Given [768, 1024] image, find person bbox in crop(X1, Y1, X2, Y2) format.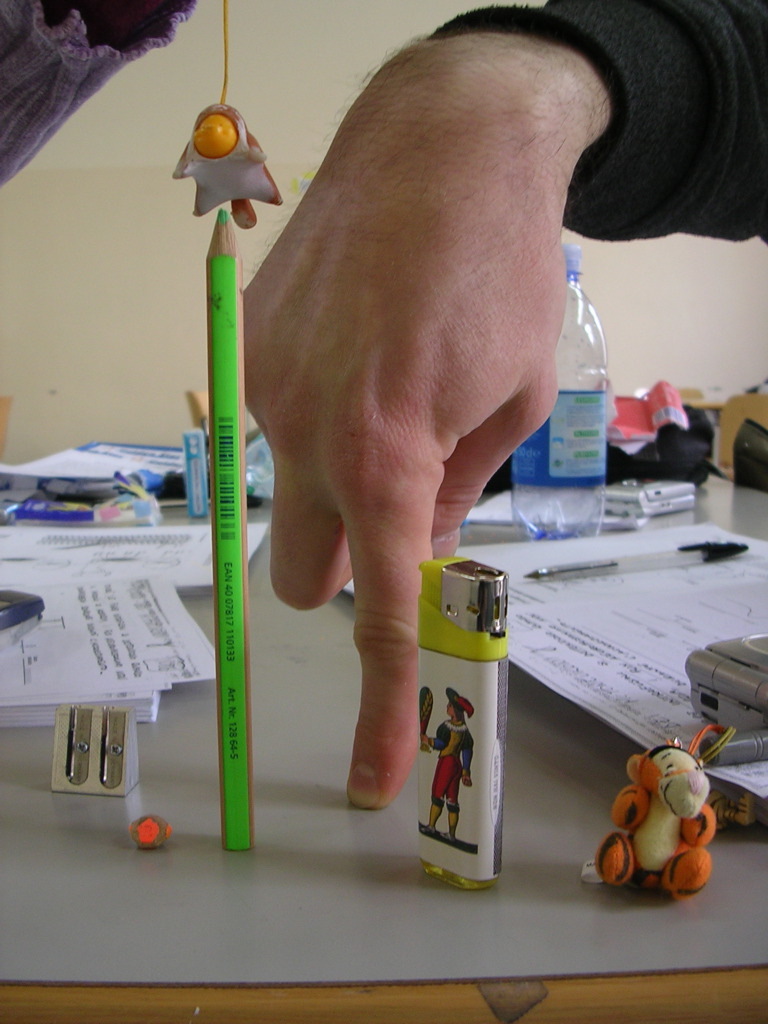
crop(240, 0, 767, 812).
